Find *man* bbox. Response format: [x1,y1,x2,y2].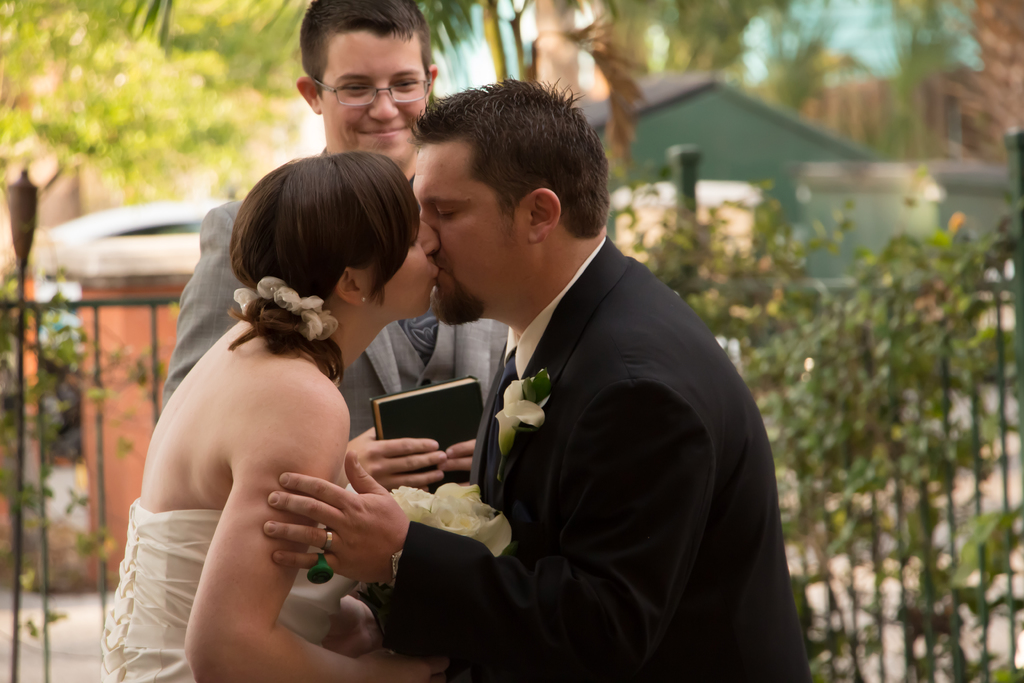
[264,79,815,682].
